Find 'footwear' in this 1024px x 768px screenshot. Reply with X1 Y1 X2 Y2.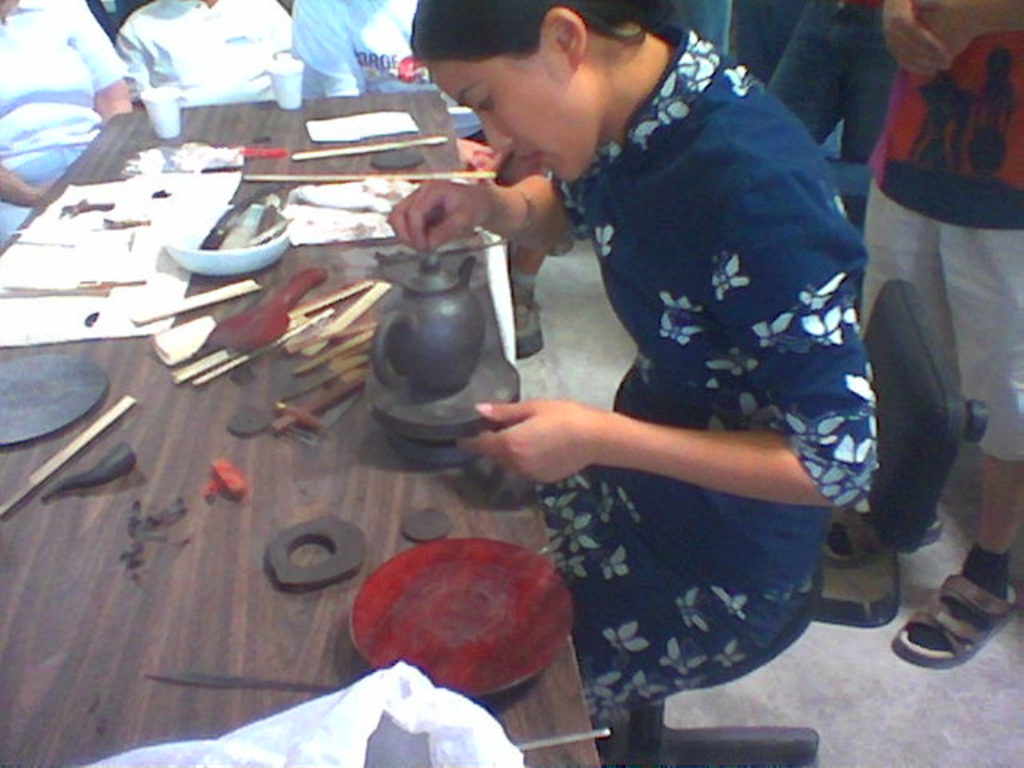
888 571 1022 678.
